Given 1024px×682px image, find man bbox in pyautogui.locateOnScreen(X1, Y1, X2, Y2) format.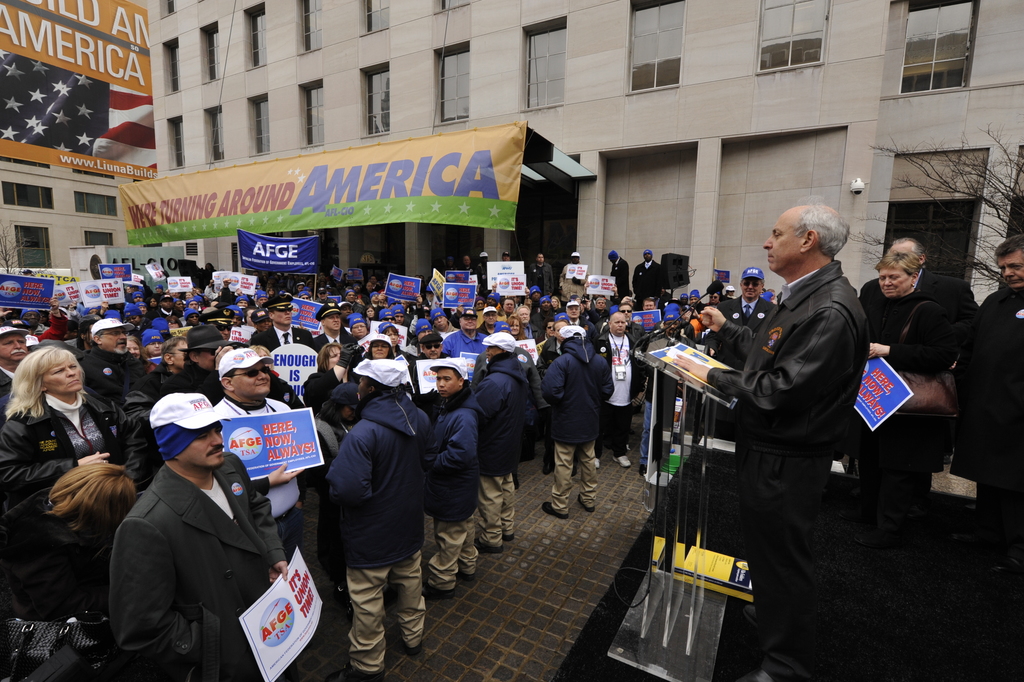
pyautogui.locateOnScreen(605, 249, 630, 295).
